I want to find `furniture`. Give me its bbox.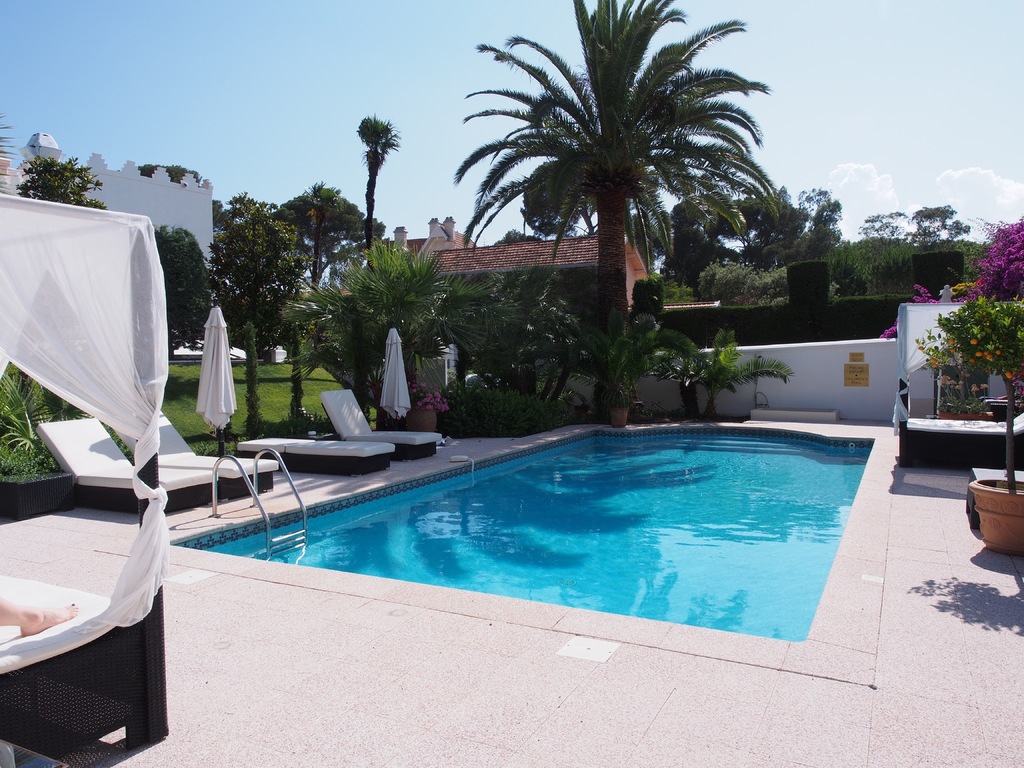
pyautogui.locateOnScreen(0, 187, 167, 747).
